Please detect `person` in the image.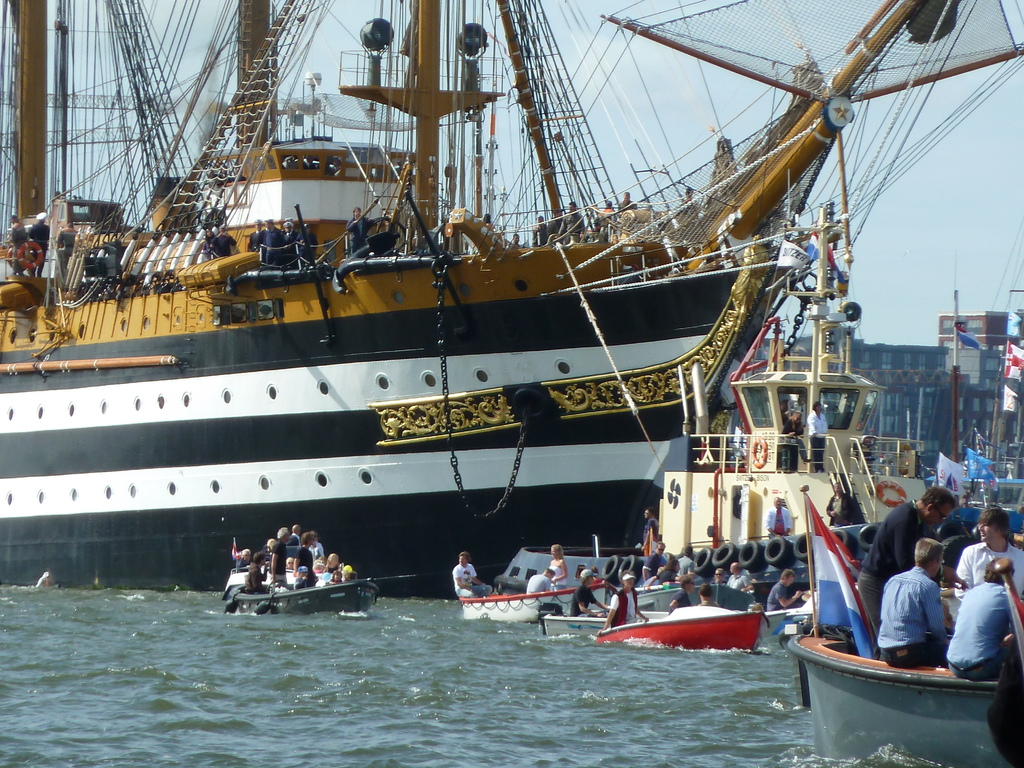
{"left": 341, "top": 564, "right": 355, "bottom": 582}.
